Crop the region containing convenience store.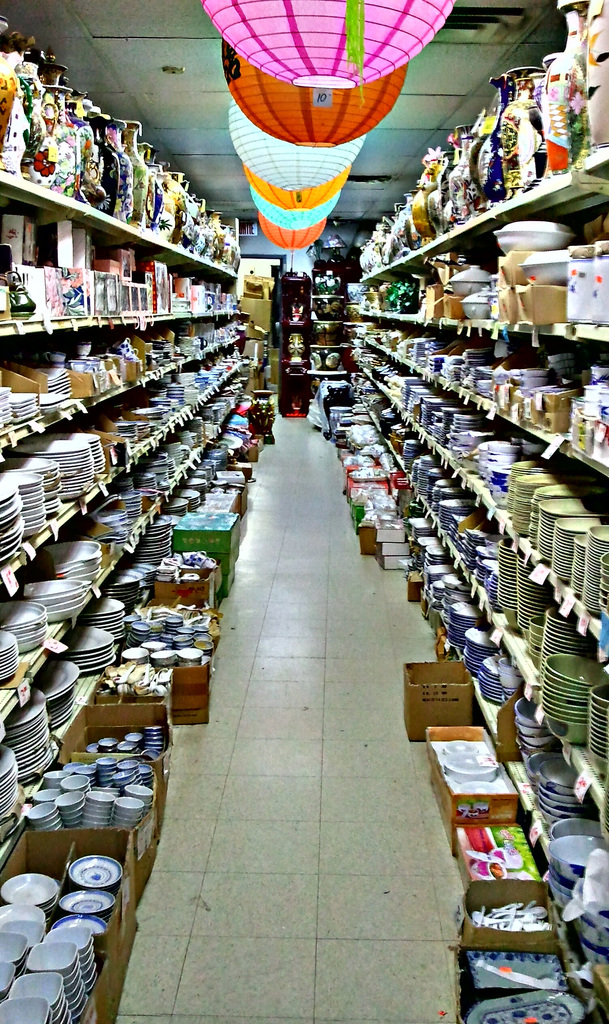
Crop region: crop(0, 0, 608, 1023).
